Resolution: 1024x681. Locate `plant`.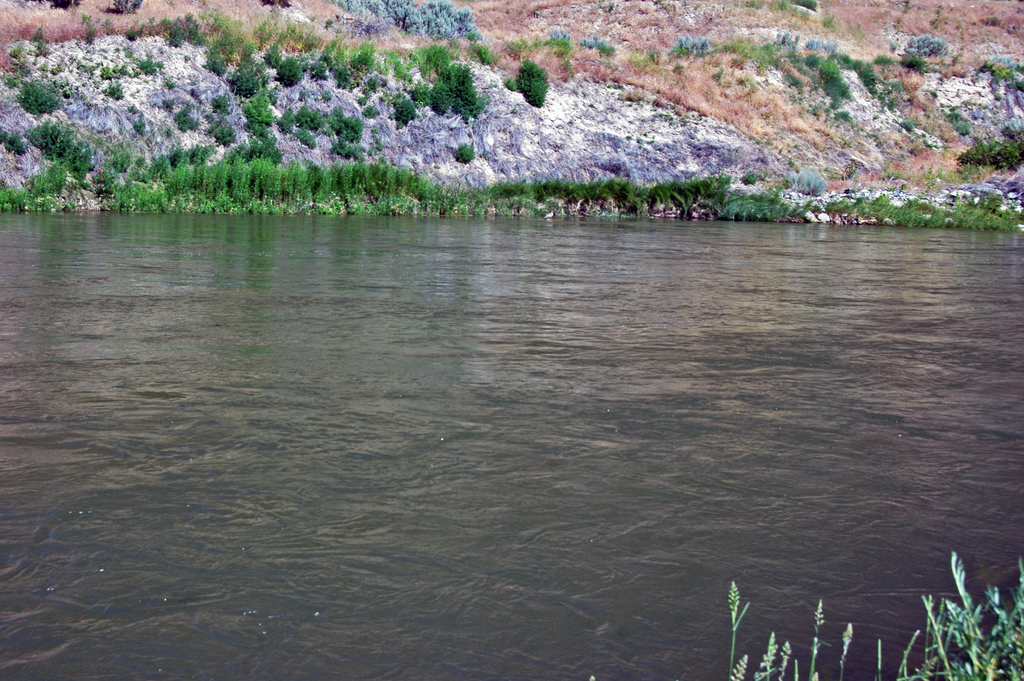
BBox(163, 97, 173, 109).
